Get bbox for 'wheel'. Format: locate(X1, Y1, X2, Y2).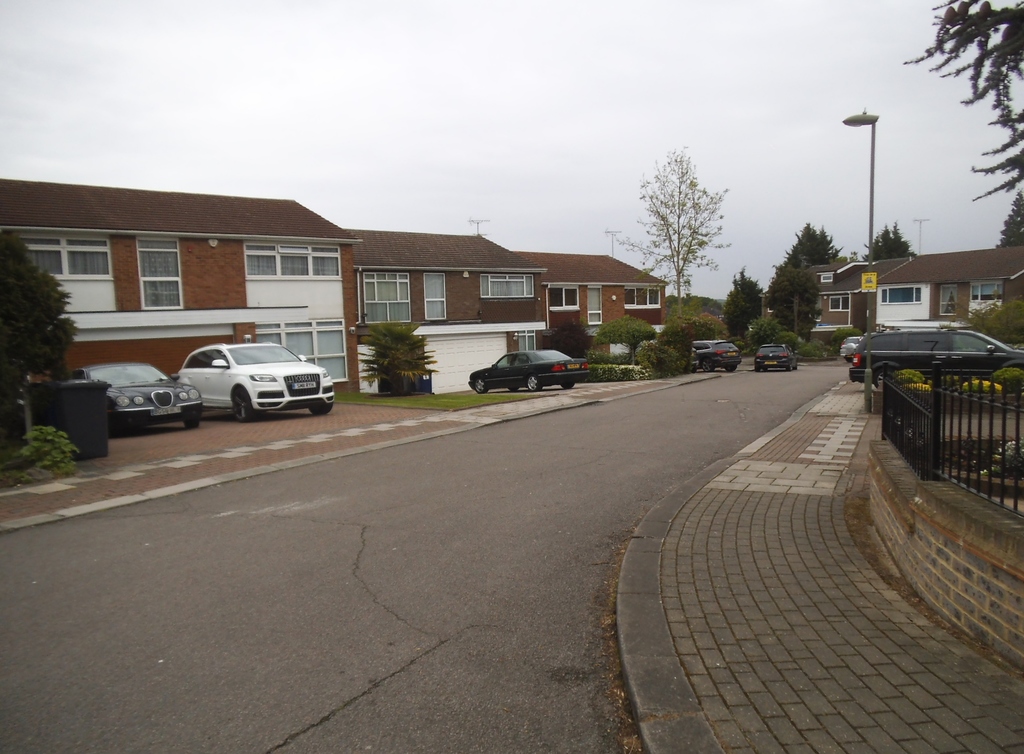
locate(303, 394, 333, 422).
